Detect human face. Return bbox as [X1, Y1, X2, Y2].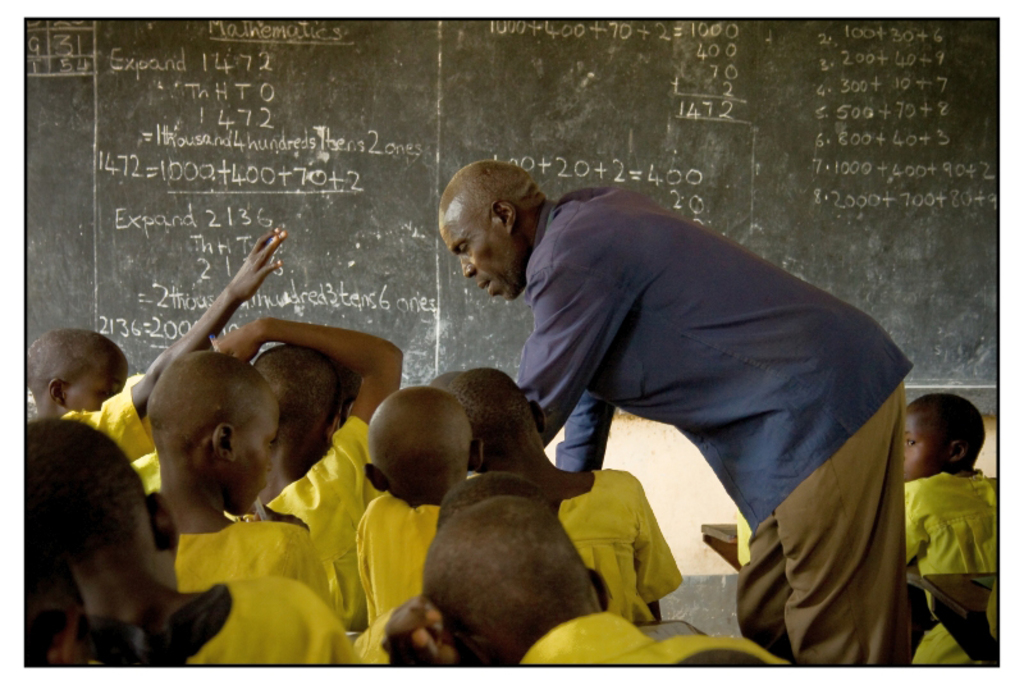
[223, 380, 279, 513].
